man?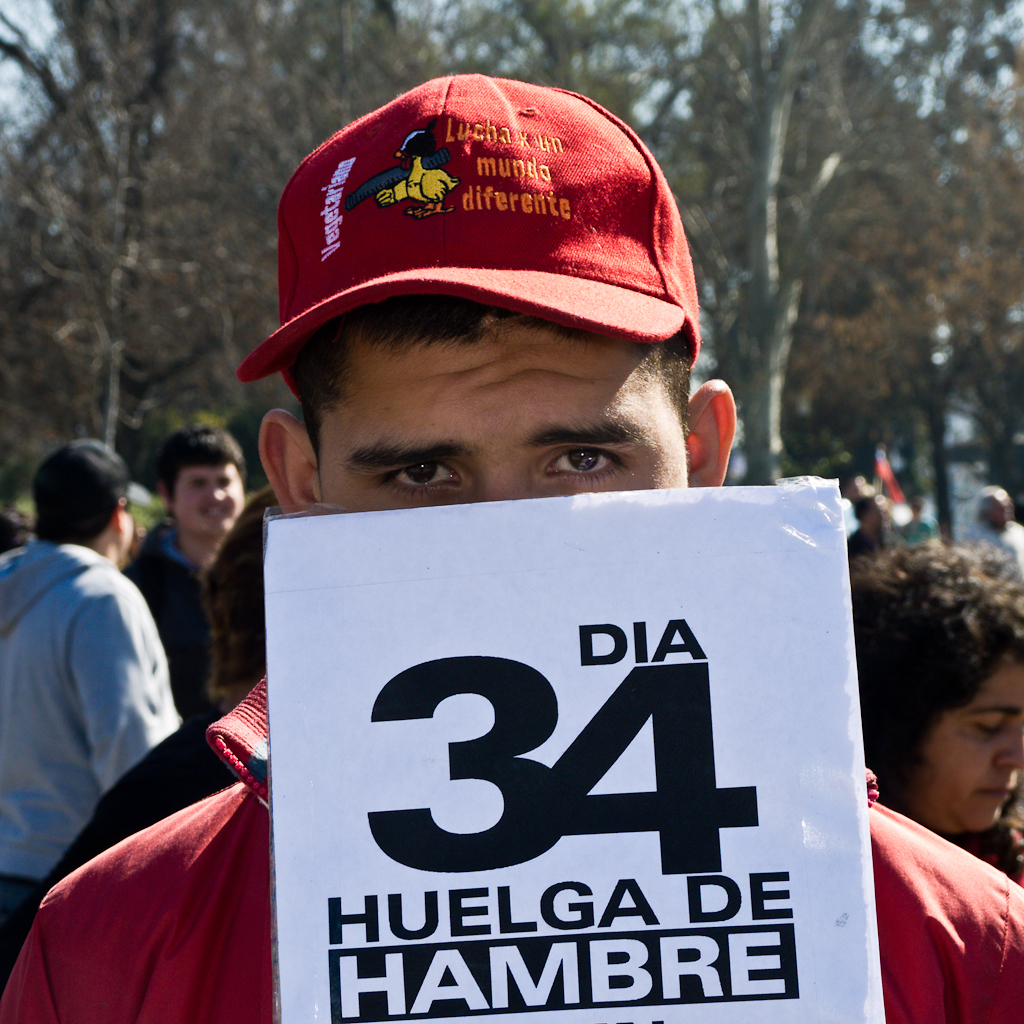
x1=0 y1=72 x2=1023 y2=1023
